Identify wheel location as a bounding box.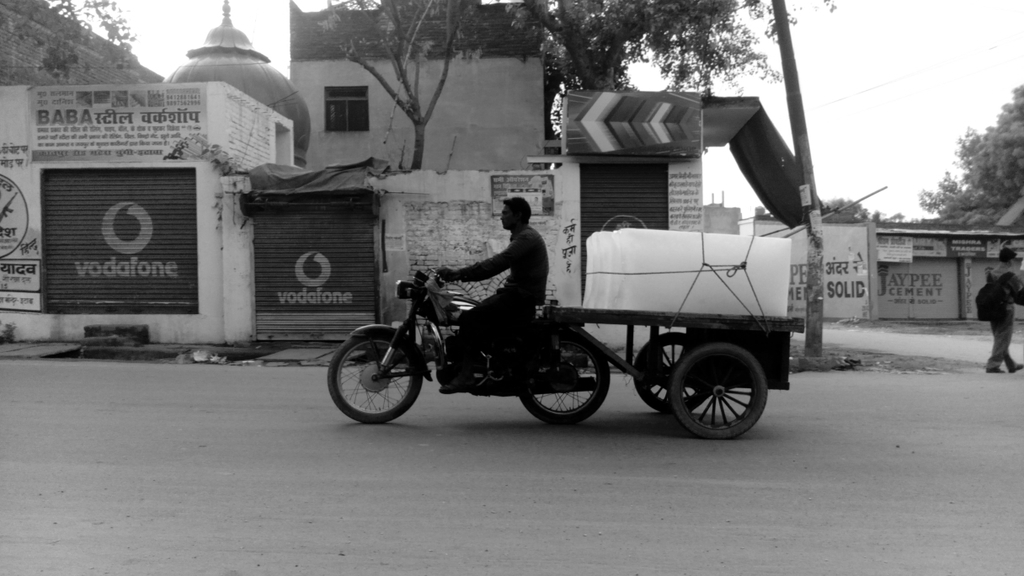
<region>520, 330, 610, 426</region>.
